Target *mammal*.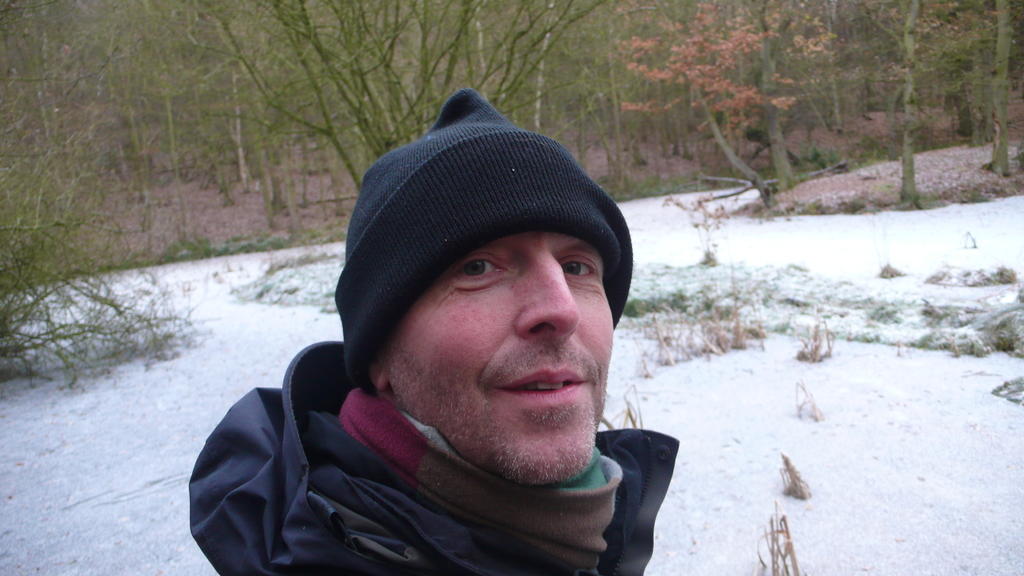
Target region: rect(186, 122, 730, 554).
